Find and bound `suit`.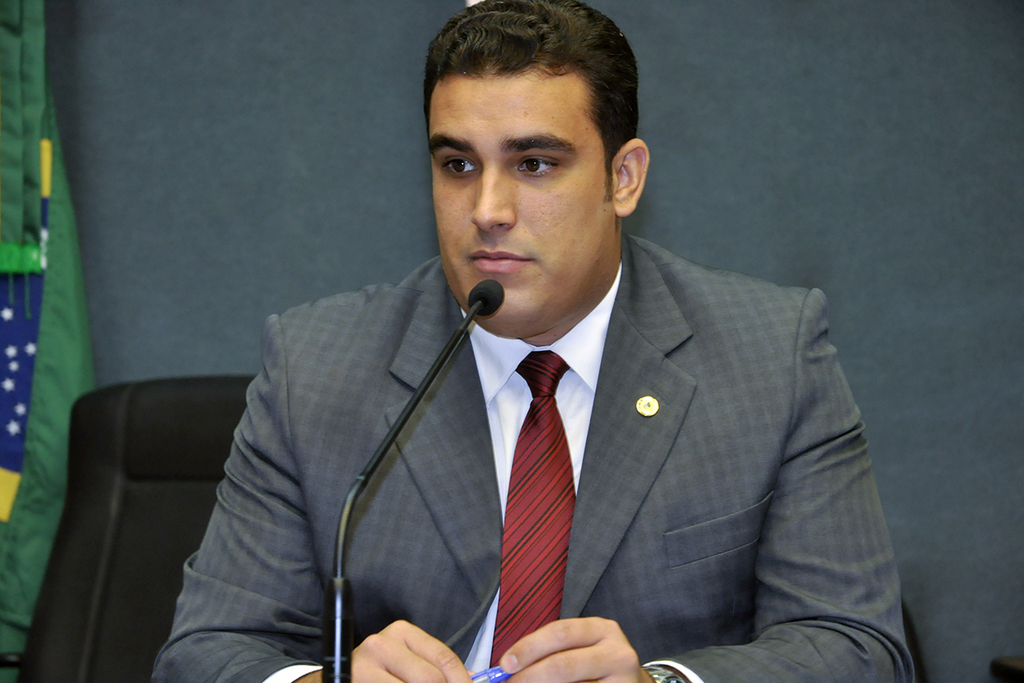
Bound: Rect(180, 162, 857, 679).
